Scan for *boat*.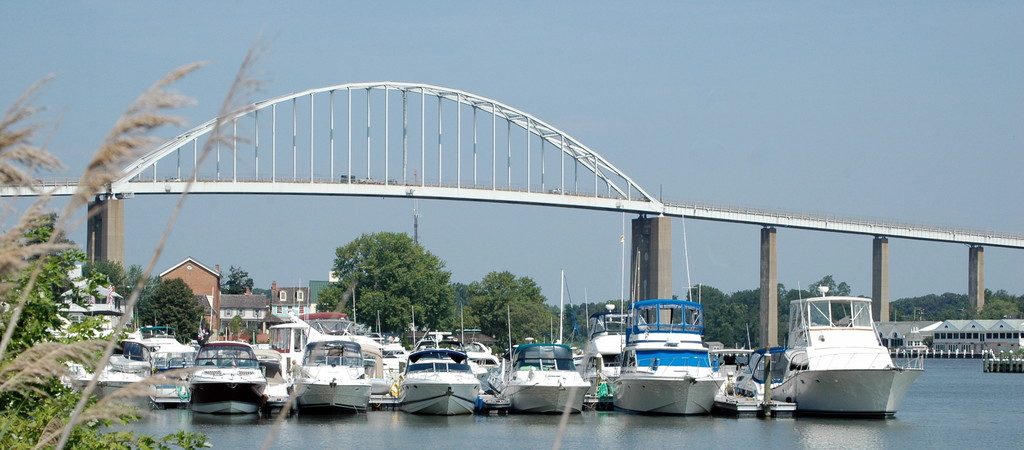
Scan result: (x1=496, y1=264, x2=591, y2=419).
